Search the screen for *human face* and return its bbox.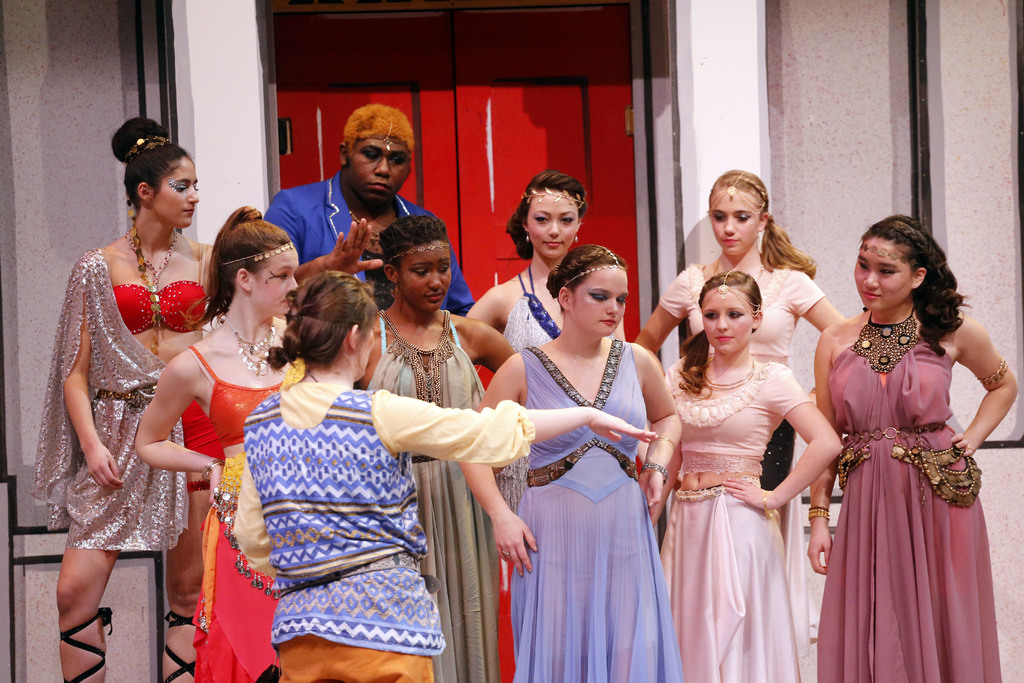
Found: bbox=(855, 238, 913, 312).
